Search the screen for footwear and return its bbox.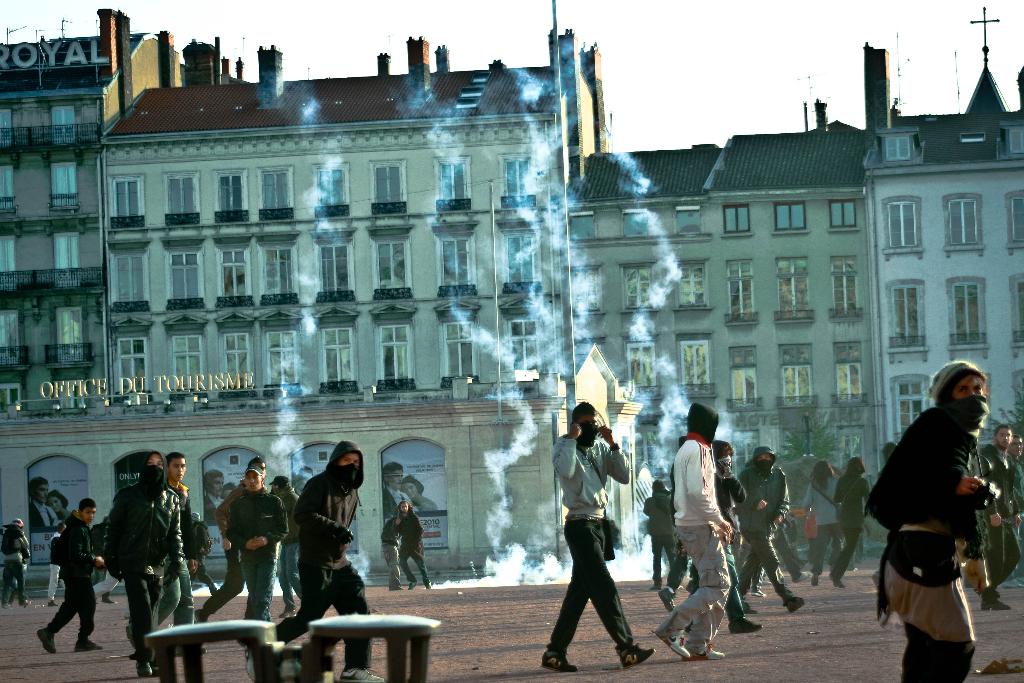
Found: (654,584,676,614).
